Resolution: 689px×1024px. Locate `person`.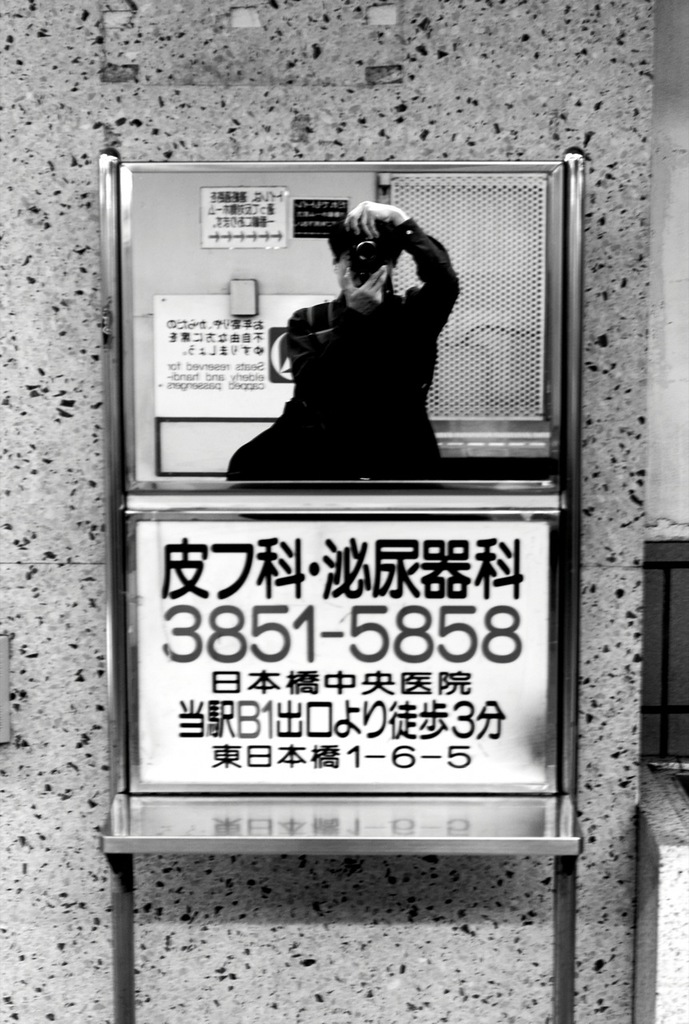
left=190, top=164, right=479, bottom=487.
